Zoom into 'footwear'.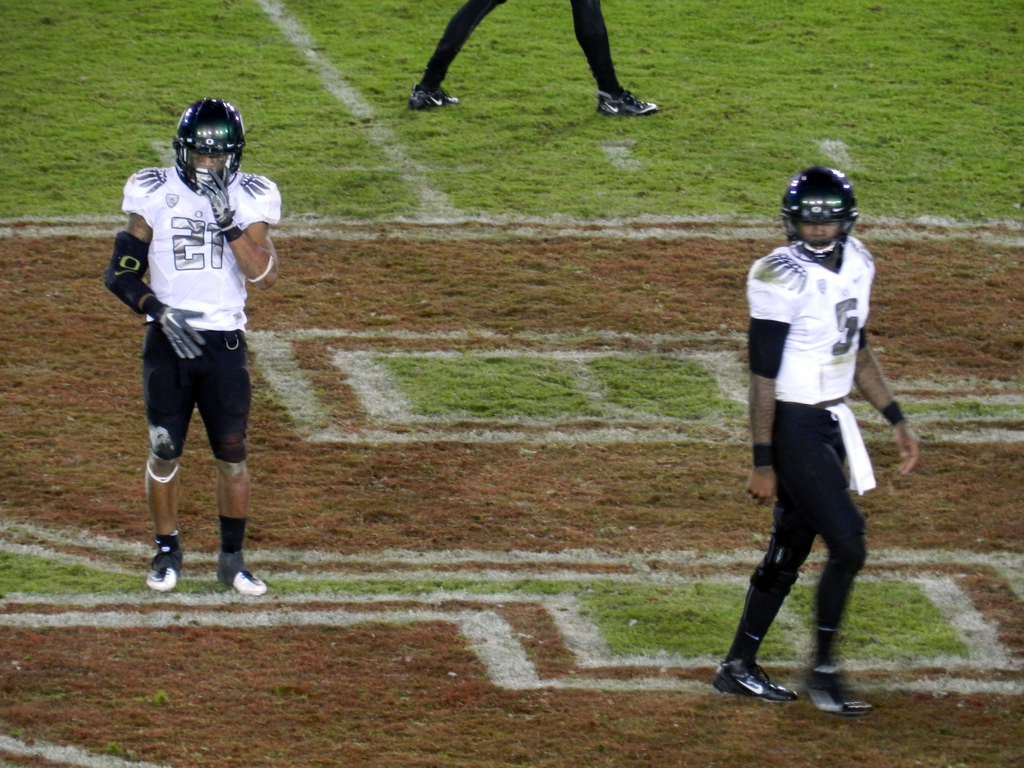
Zoom target: {"left": 408, "top": 93, "right": 458, "bottom": 108}.
